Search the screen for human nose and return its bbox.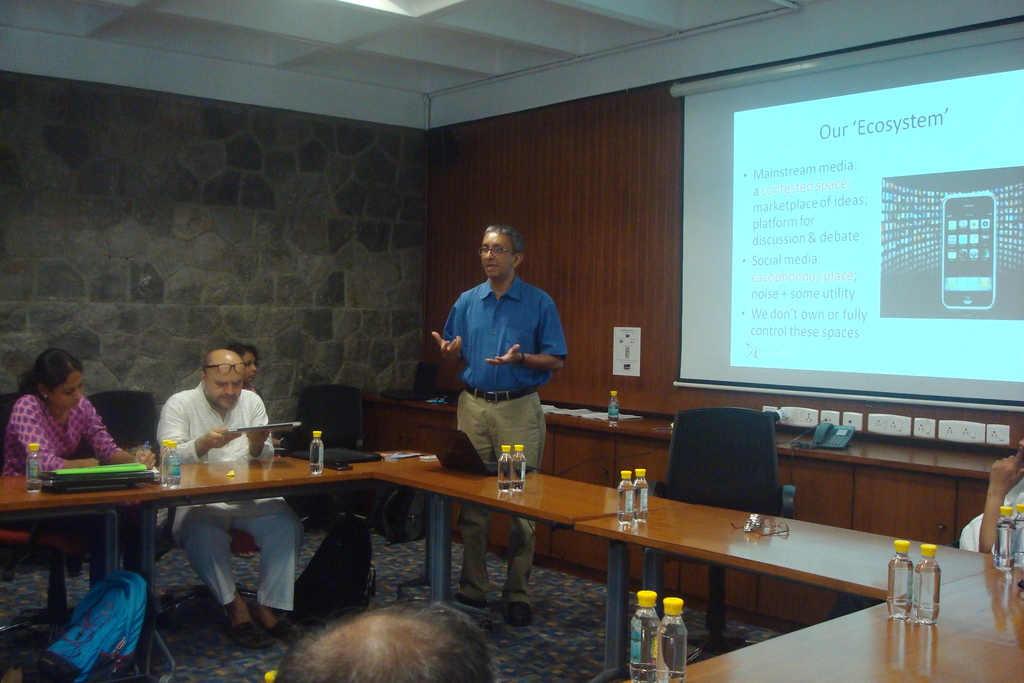
Found: detection(71, 388, 81, 404).
